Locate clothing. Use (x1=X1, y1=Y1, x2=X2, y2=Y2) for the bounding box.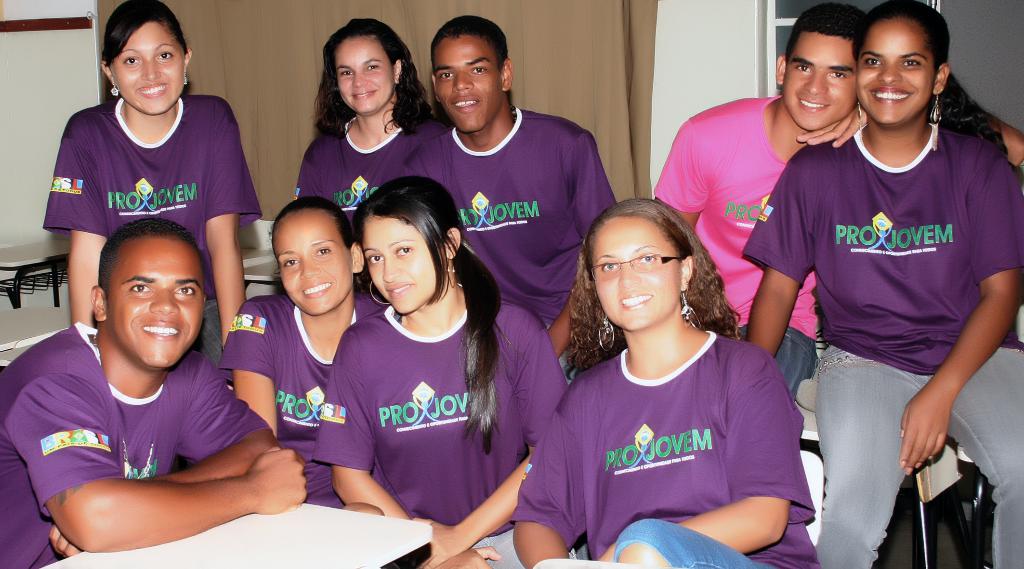
(x1=216, y1=299, x2=403, y2=532).
